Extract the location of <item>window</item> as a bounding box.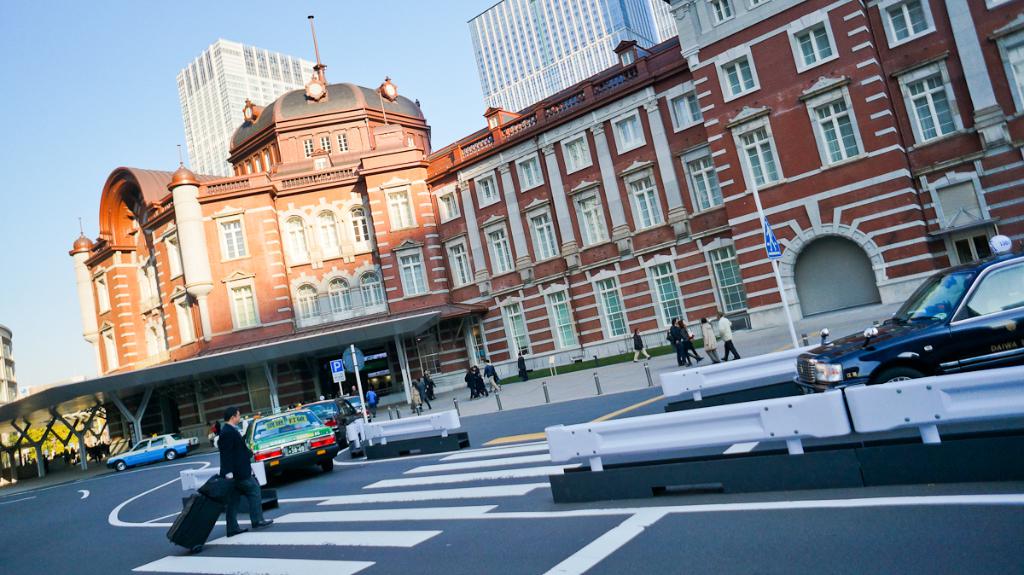
(left=395, top=247, right=428, bottom=297).
